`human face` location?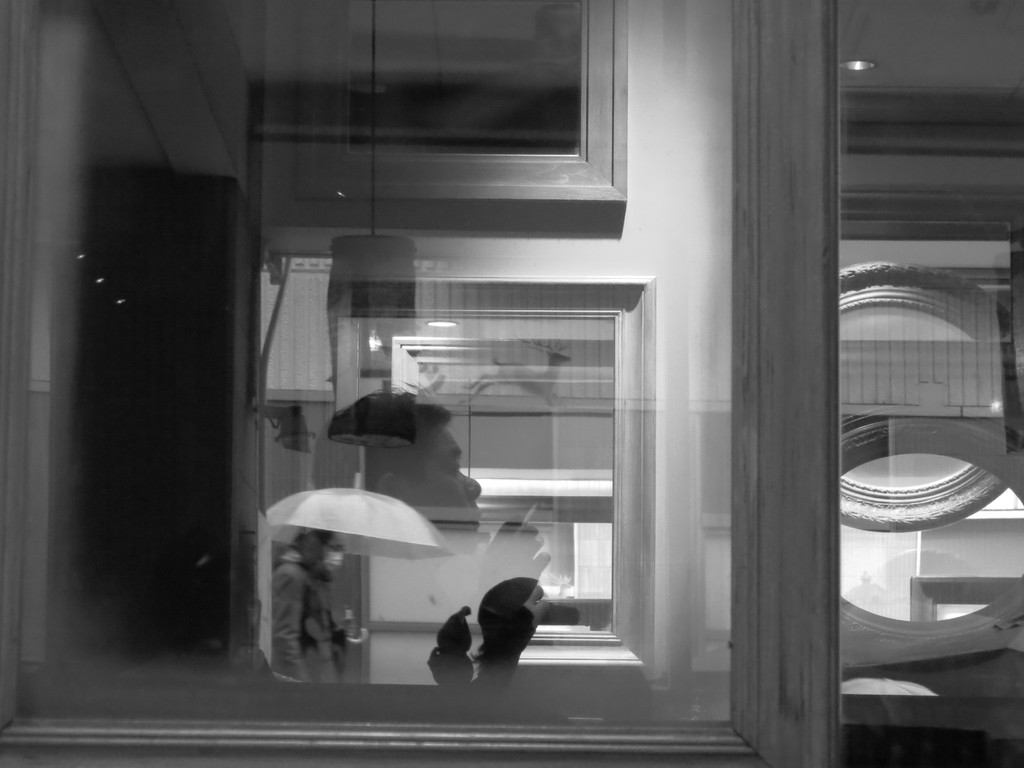
(x1=324, y1=524, x2=349, y2=580)
